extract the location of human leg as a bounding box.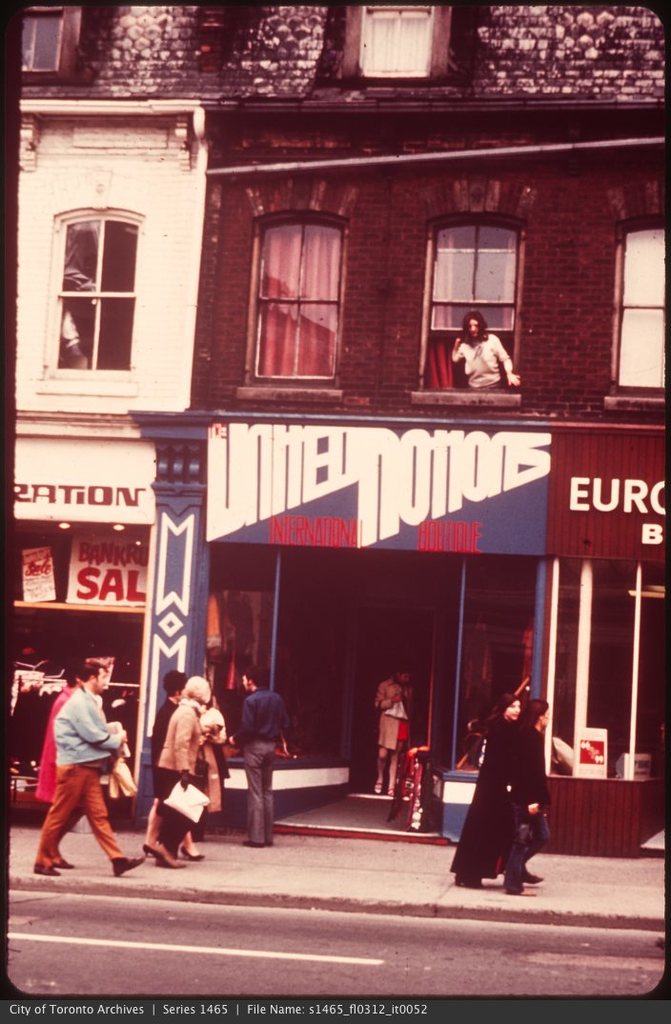
[86, 773, 142, 874].
